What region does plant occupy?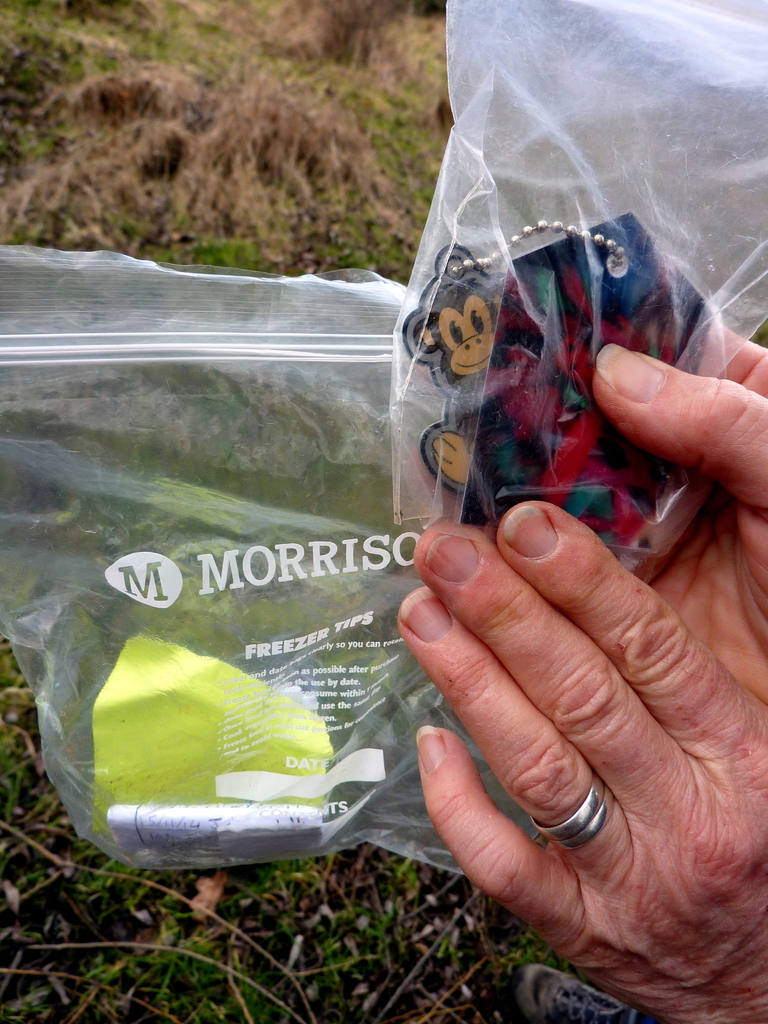
164, 231, 271, 276.
